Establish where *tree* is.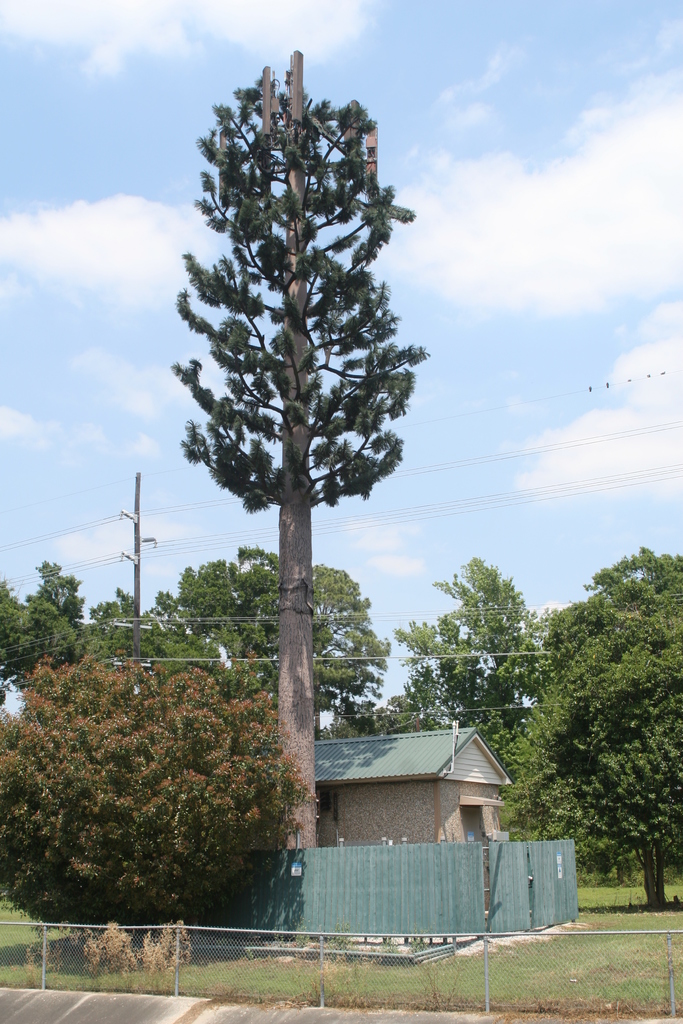
Established at rect(0, 617, 308, 934).
